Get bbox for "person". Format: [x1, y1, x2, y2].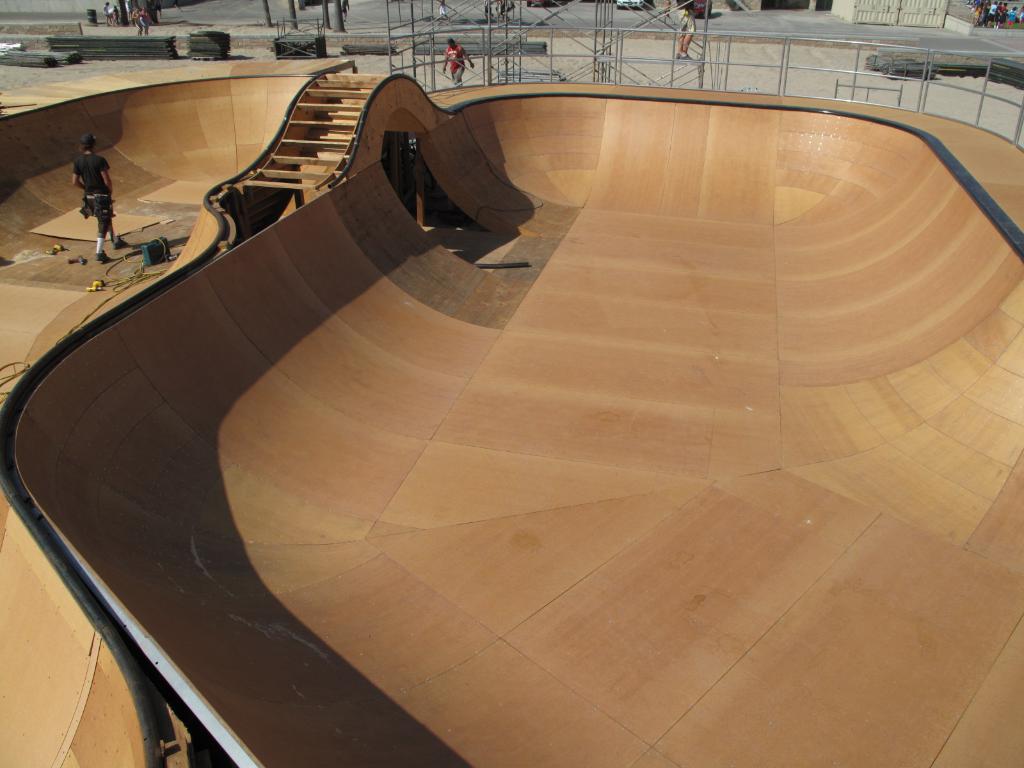
[441, 36, 474, 88].
